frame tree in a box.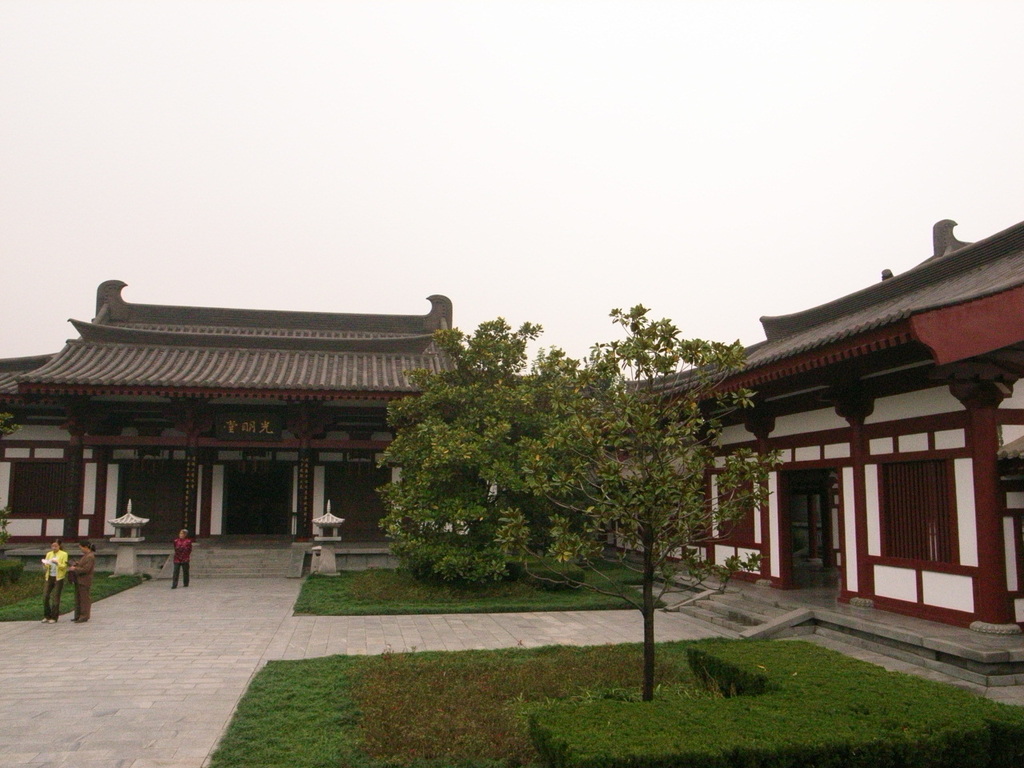
(x1=370, y1=296, x2=785, y2=698).
